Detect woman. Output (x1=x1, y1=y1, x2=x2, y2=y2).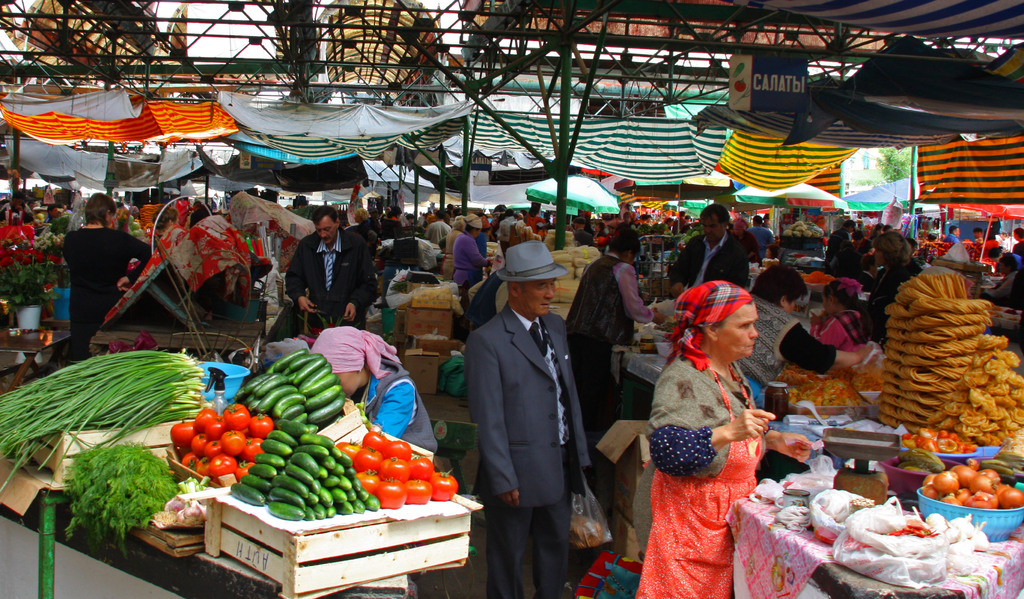
(x1=566, y1=234, x2=666, y2=401).
